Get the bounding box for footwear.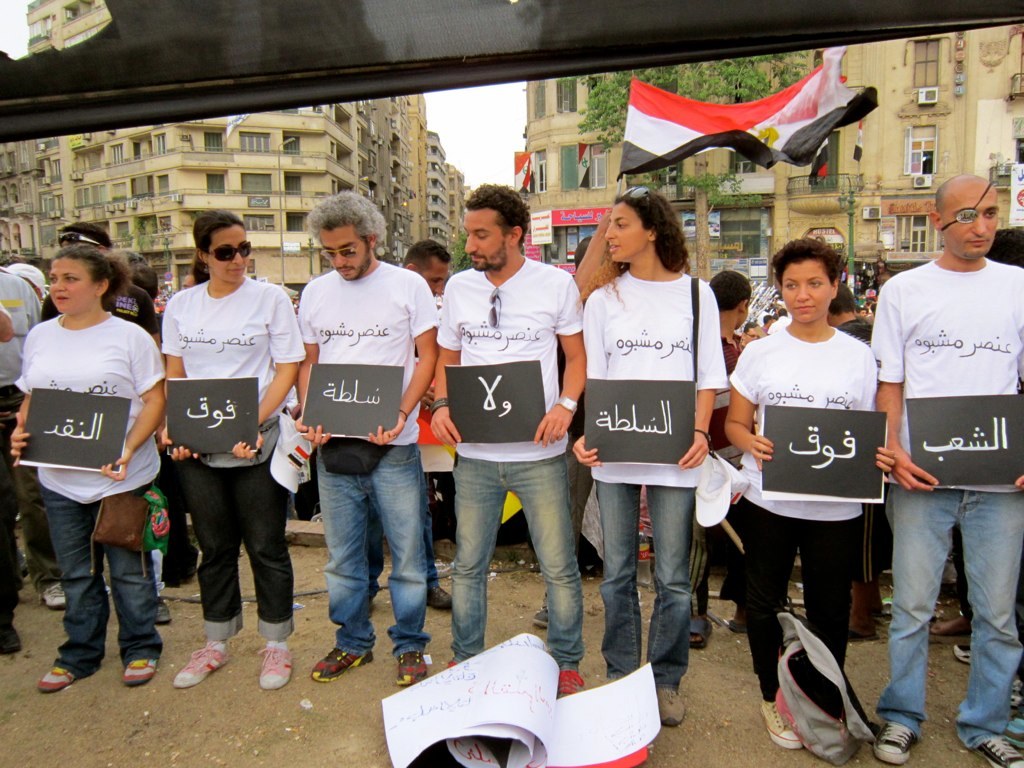
rect(687, 614, 709, 645).
